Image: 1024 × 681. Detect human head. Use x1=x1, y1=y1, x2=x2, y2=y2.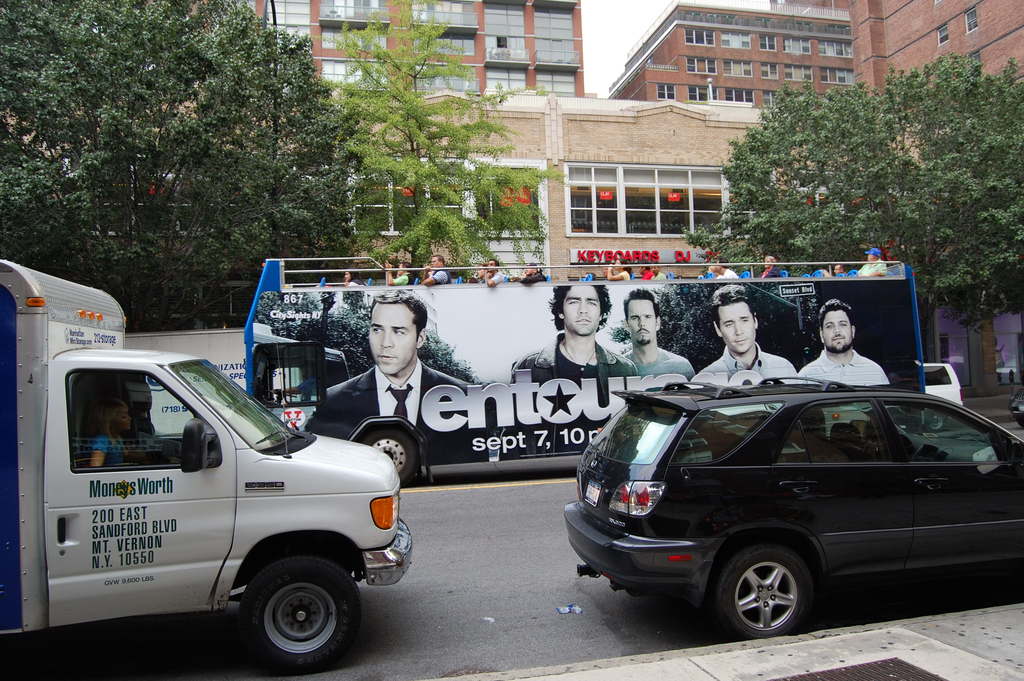
x1=715, y1=256, x2=728, y2=269.
